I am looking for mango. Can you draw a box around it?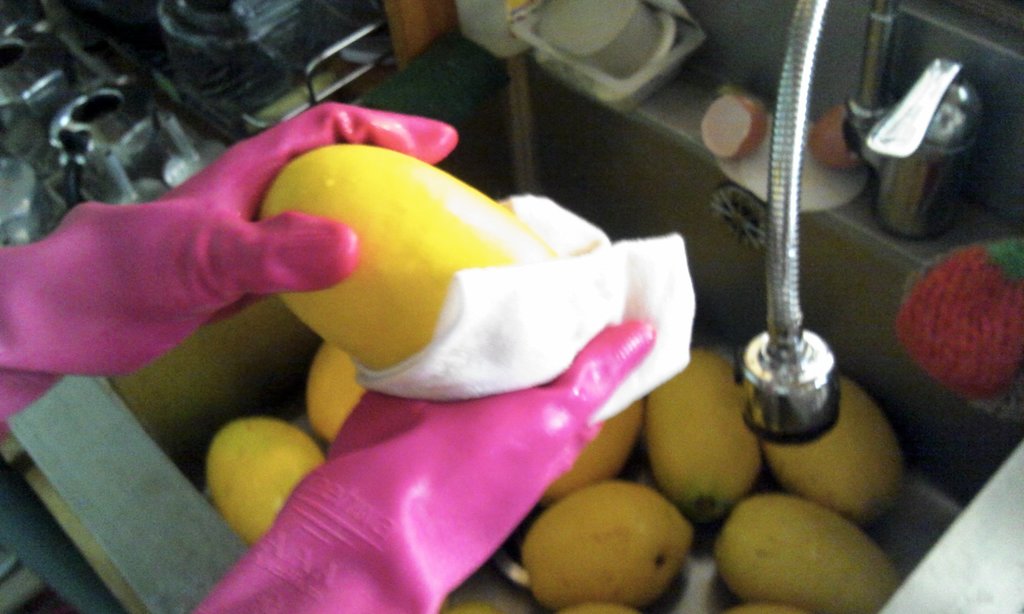
Sure, the bounding box is 205,418,329,543.
